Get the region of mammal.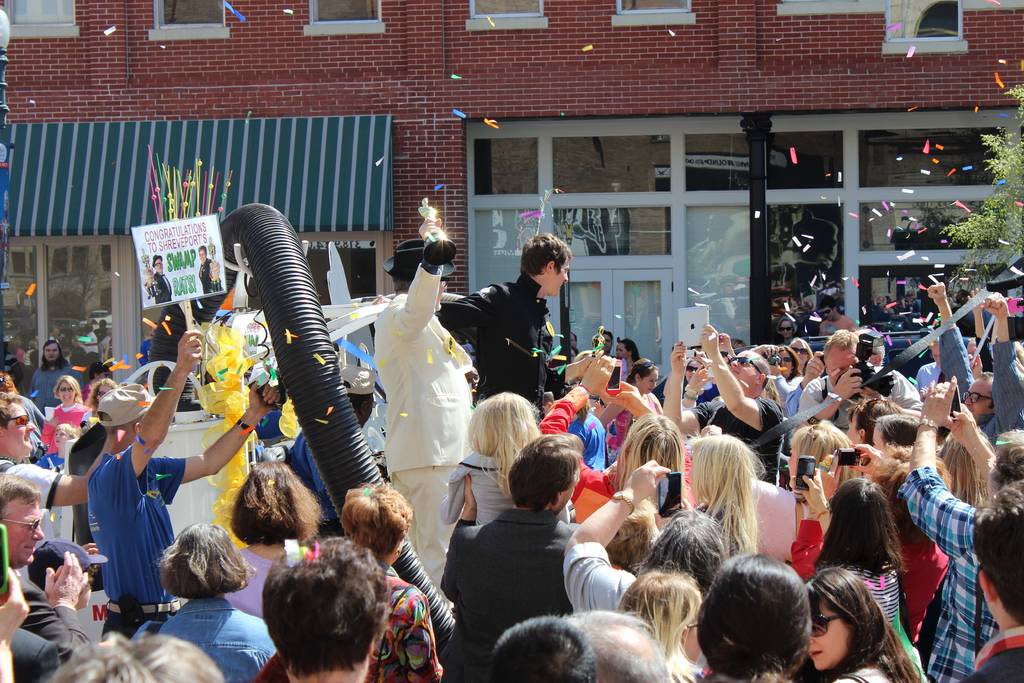
803, 564, 929, 682.
